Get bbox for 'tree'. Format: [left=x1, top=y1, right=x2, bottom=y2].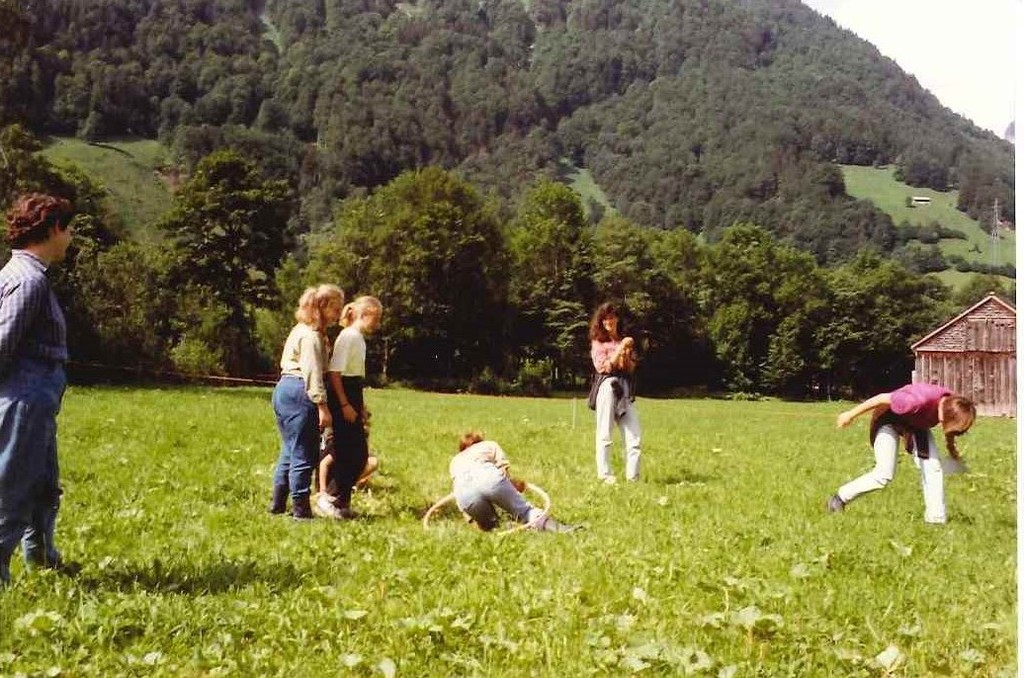
[left=481, top=178, right=612, bottom=412].
